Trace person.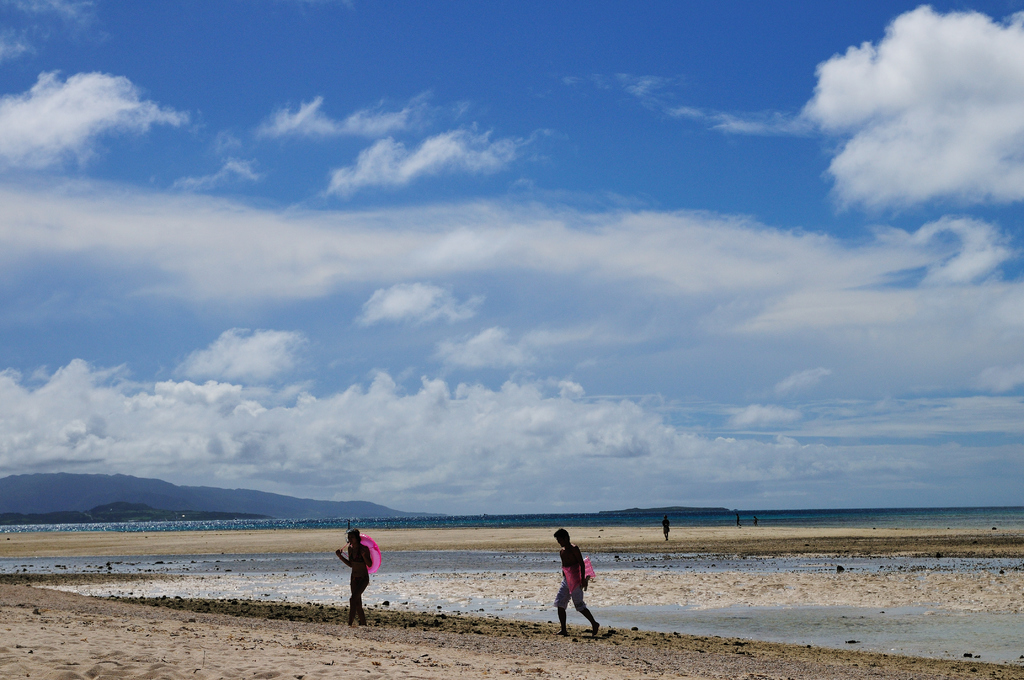
Traced to {"x1": 753, "y1": 514, "x2": 758, "y2": 525}.
